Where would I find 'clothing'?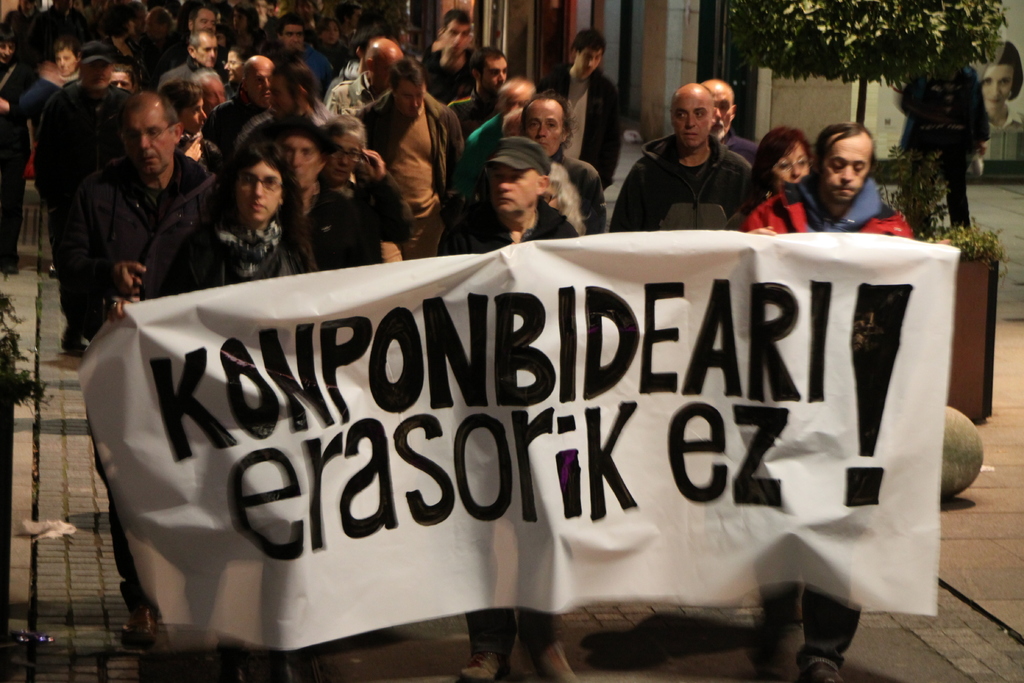
At <region>623, 135, 758, 240</region>.
